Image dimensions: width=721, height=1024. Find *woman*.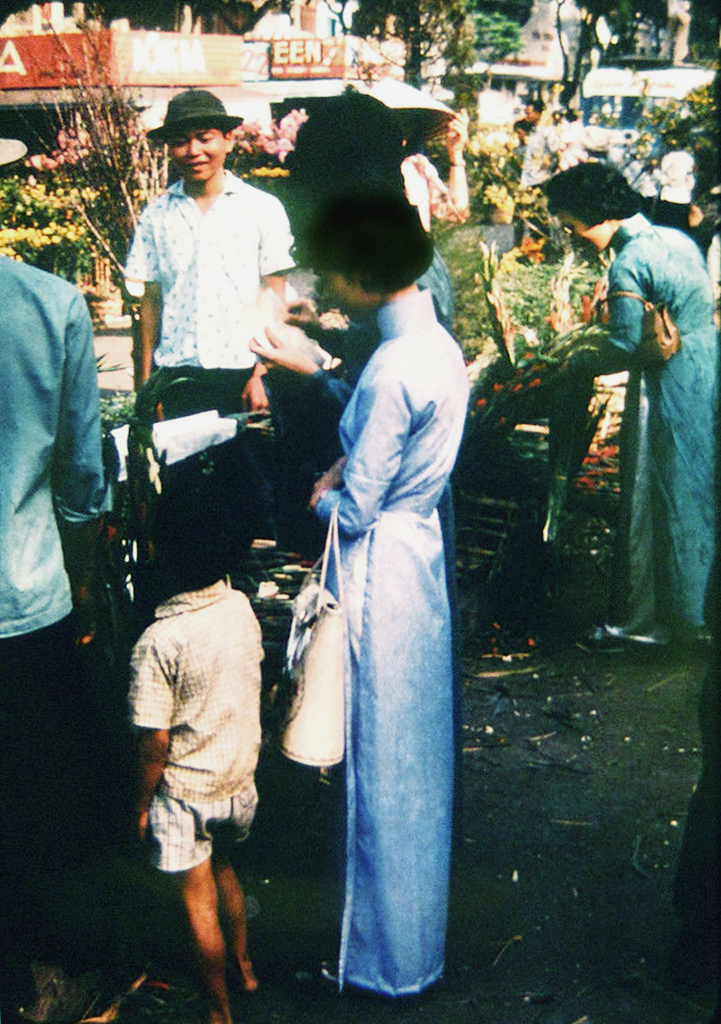
535:155:720:657.
